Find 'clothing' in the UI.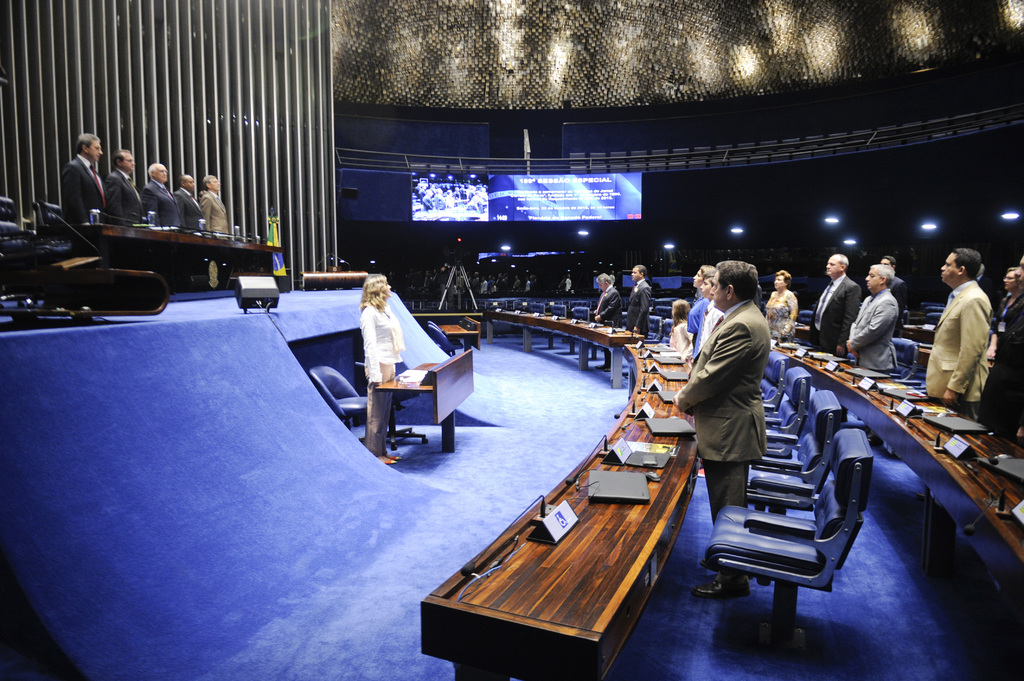
UI element at [left=622, top=276, right=650, bottom=335].
